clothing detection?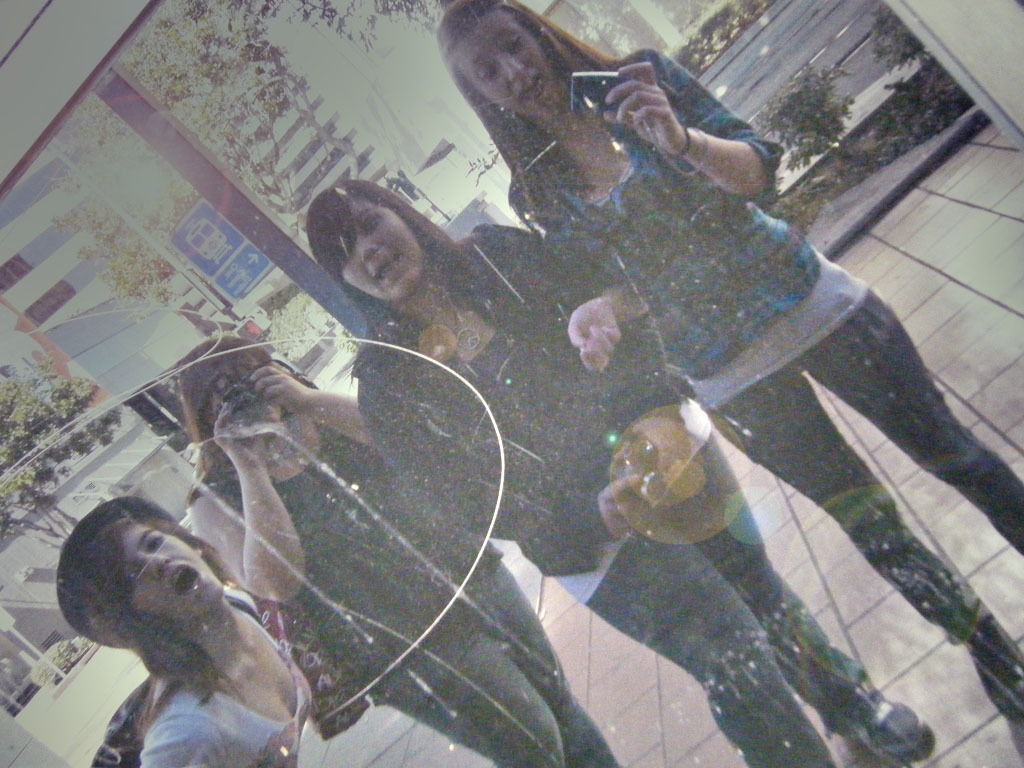
left=148, top=585, right=311, bottom=767
